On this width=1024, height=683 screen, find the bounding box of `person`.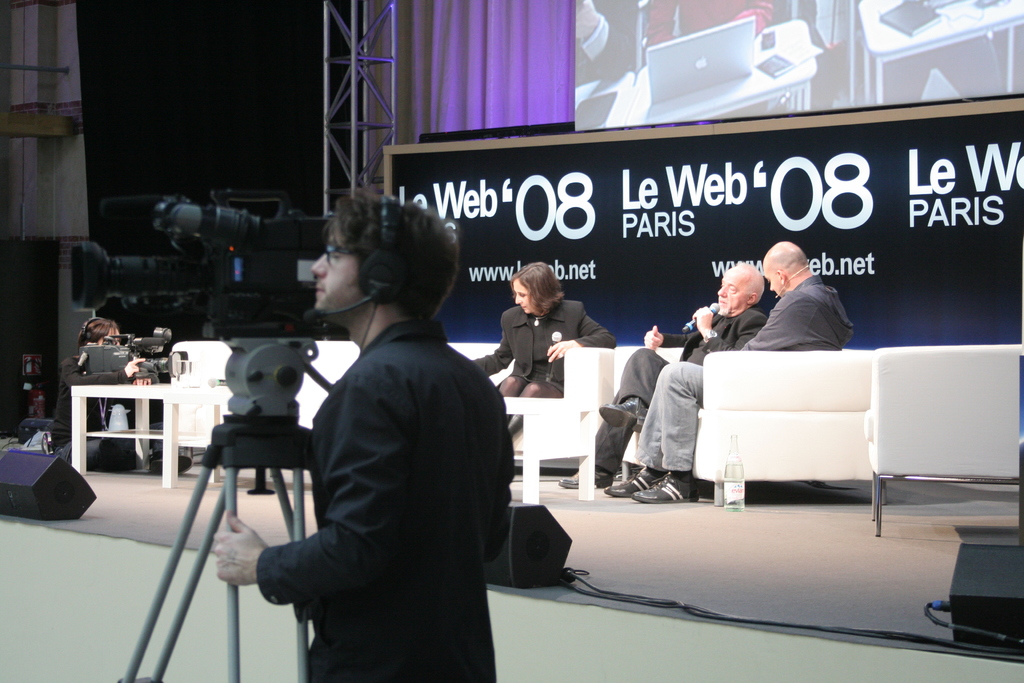
Bounding box: Rect(461, 259, 623, 398).
